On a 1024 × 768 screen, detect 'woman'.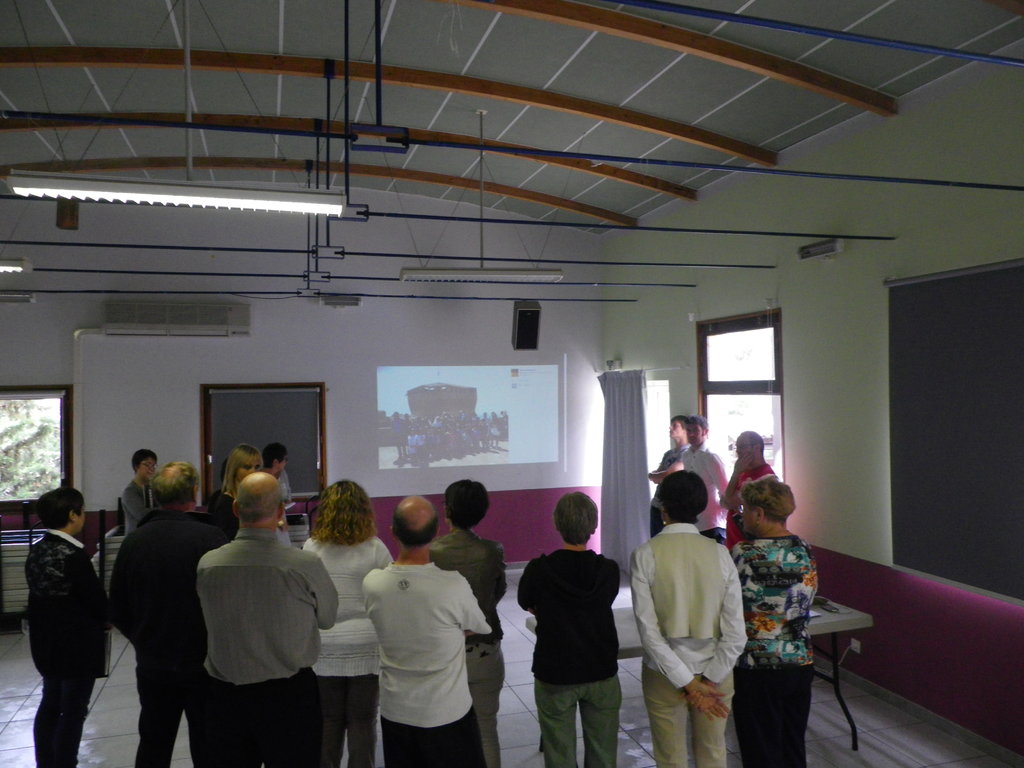
bbox=(23, 479, 115, 767).
